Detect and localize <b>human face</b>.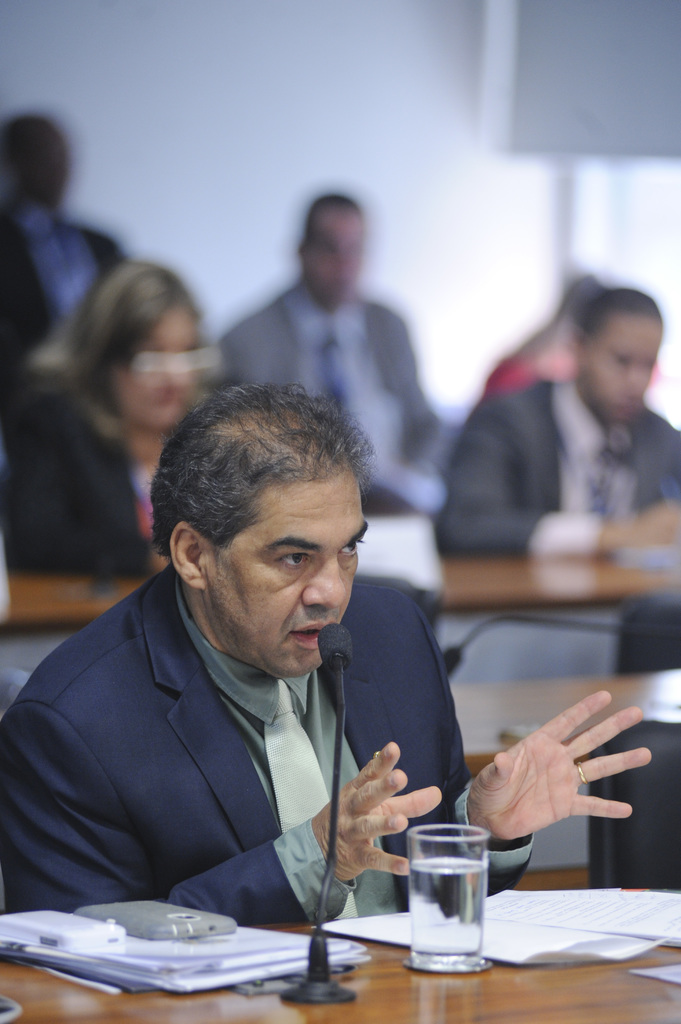
Localized at [left=197, top=474, right=367, bottom=675].
